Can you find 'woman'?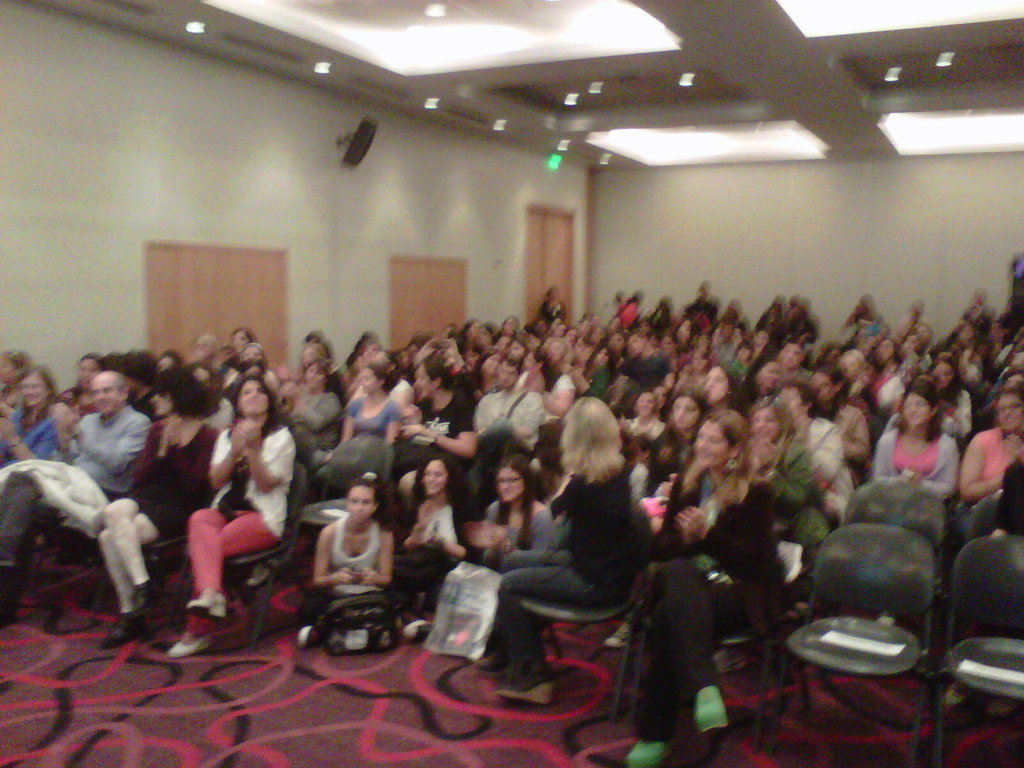
Yes, bounding box: bbox=[337, 360, 404, 447].
